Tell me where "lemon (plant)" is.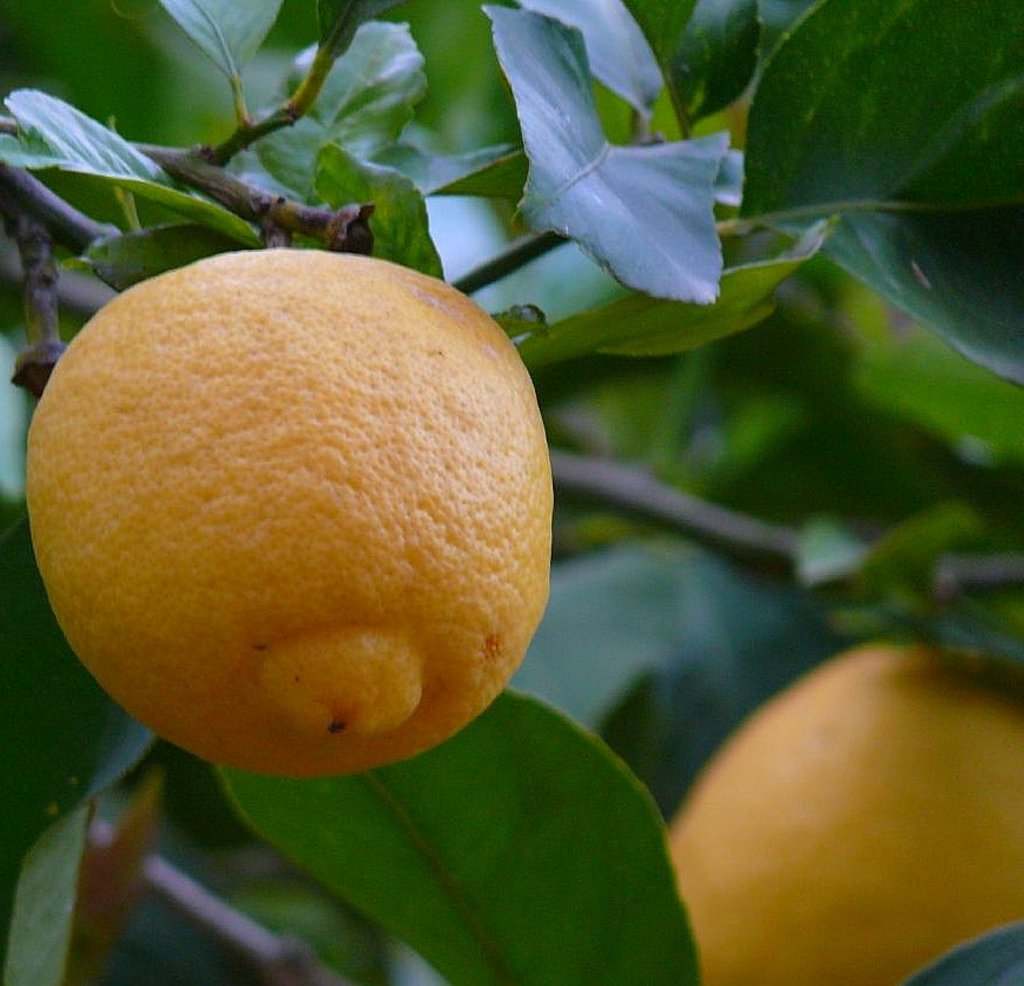
"lemon (plant)" is at BBox(24, 247, 555, 780).
